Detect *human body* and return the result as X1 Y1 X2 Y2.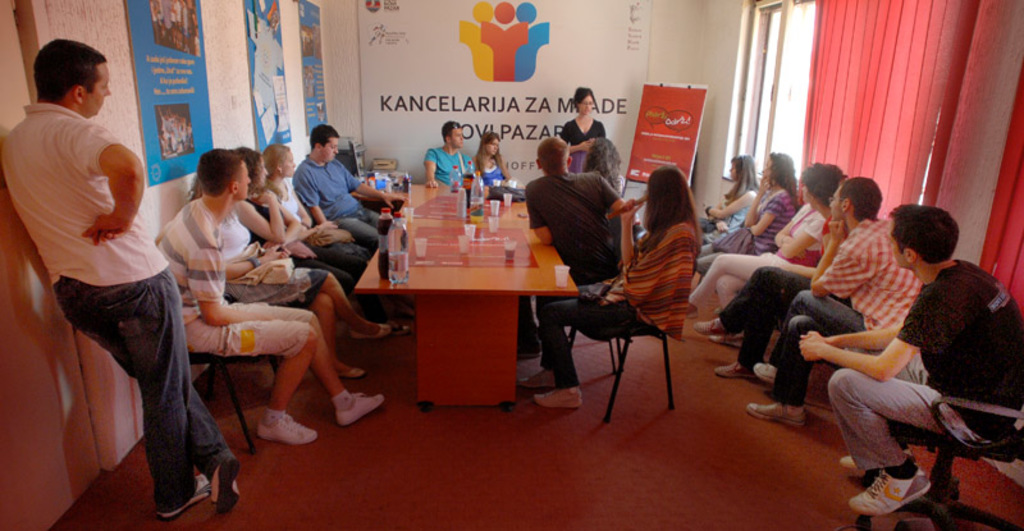
424 122 467 187.
